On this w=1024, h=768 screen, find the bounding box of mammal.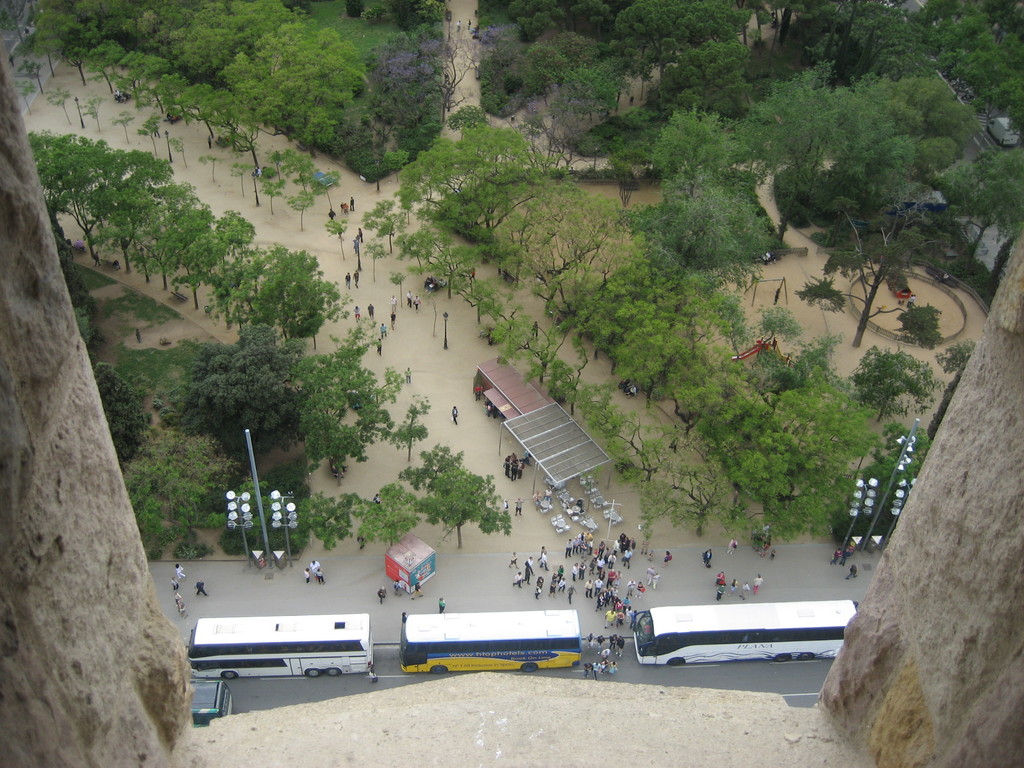
Bounding box: <region>136, 330, 141, 343</region>.
